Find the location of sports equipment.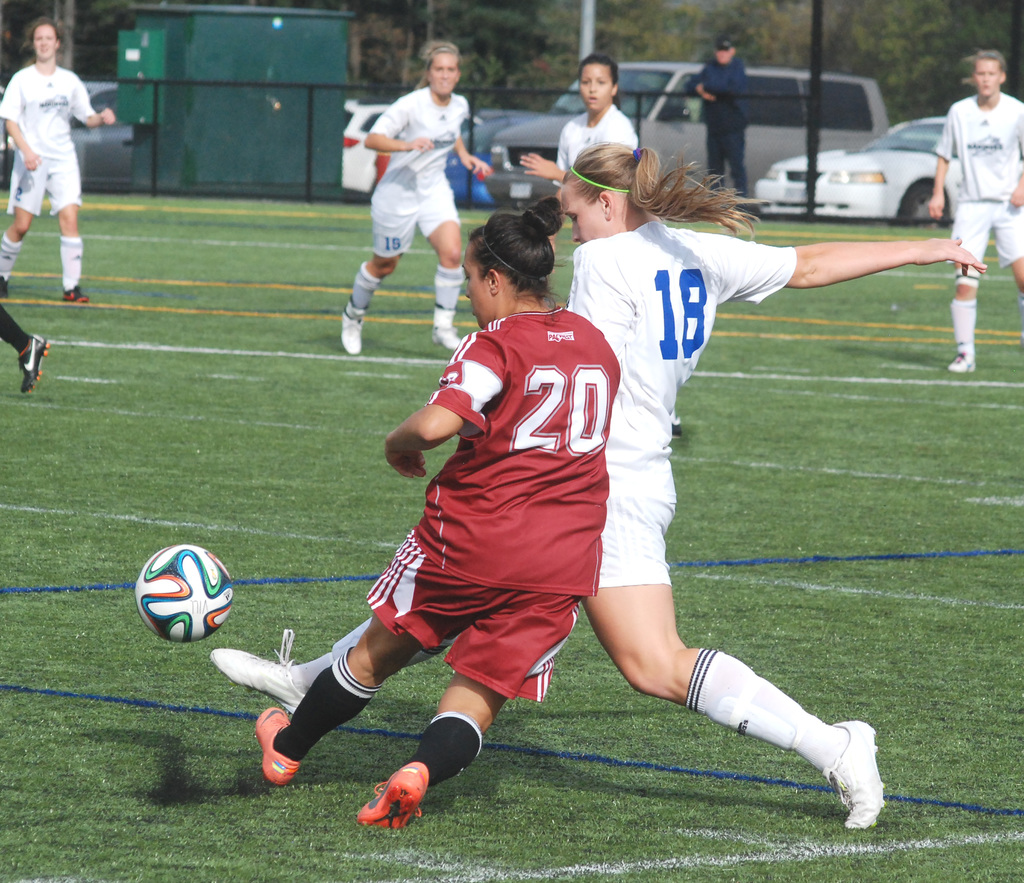
Location: (left=429, top=328, right=463, bottom=346).
